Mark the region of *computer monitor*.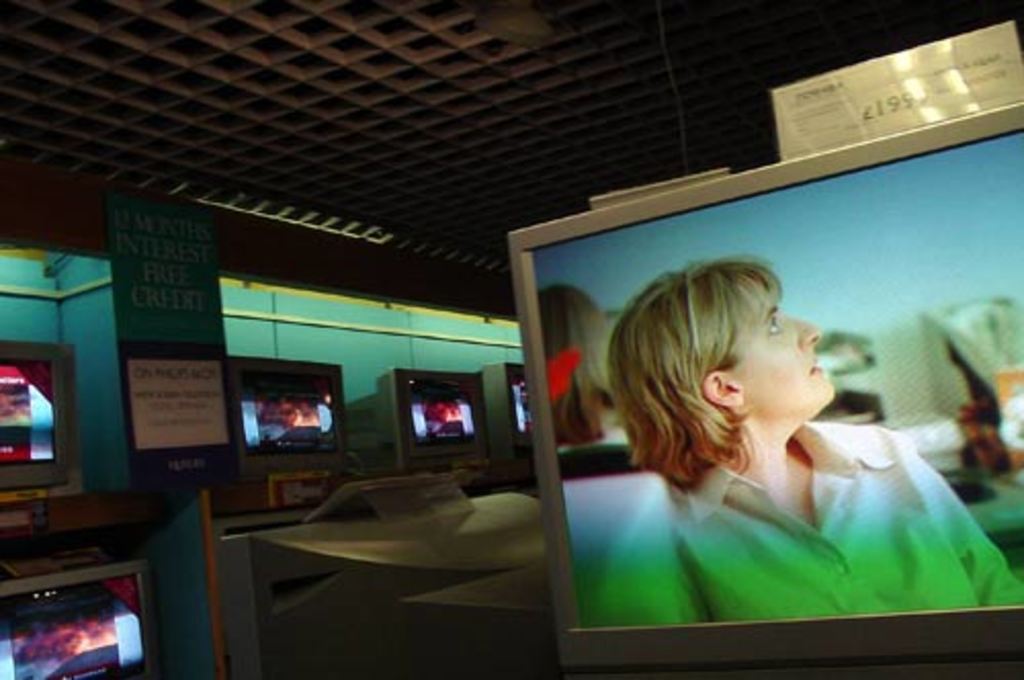
Region: 514:166:1023:670.
